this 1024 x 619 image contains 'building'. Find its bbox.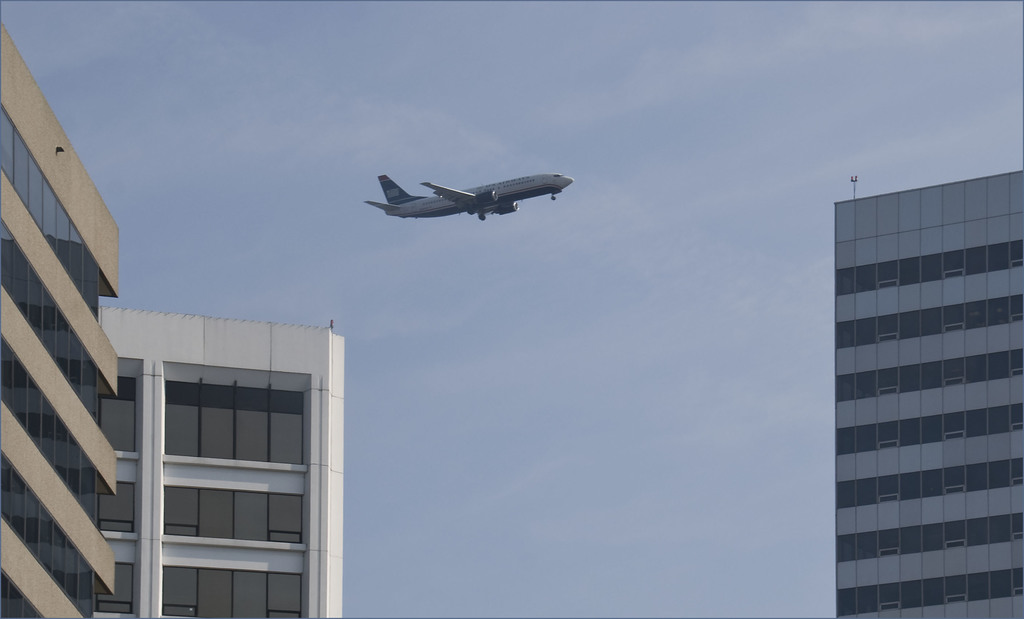
rect(0, 28, 115, 618).
